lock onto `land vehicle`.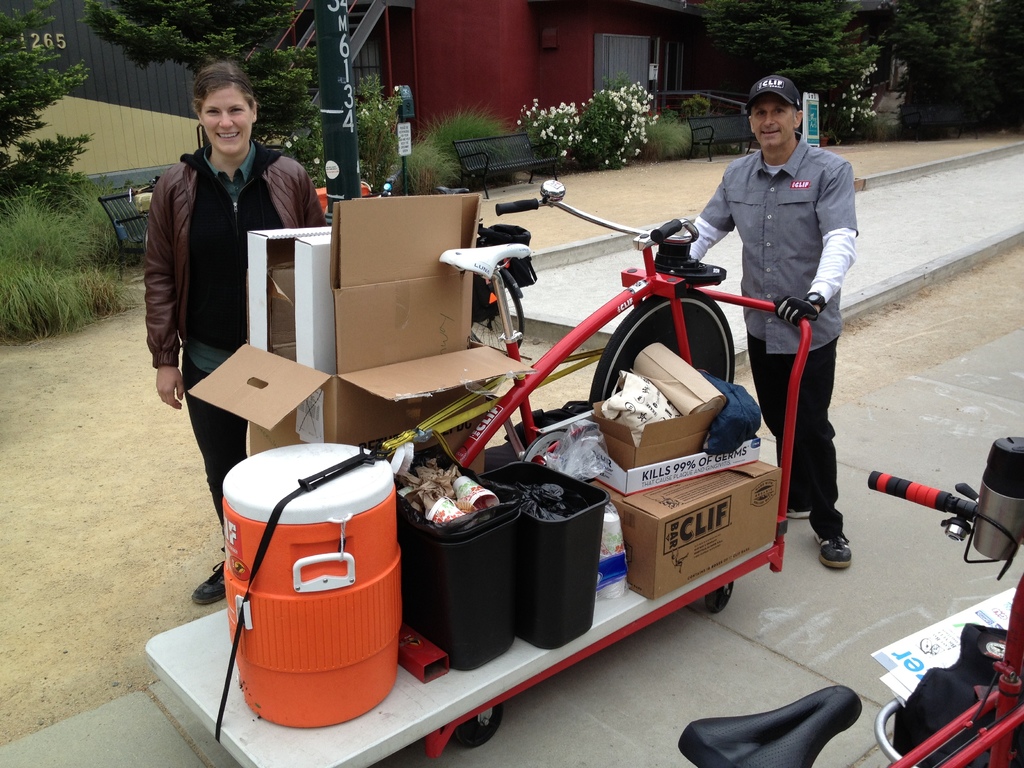
Locked: <box>488,179,726,457</box>.
